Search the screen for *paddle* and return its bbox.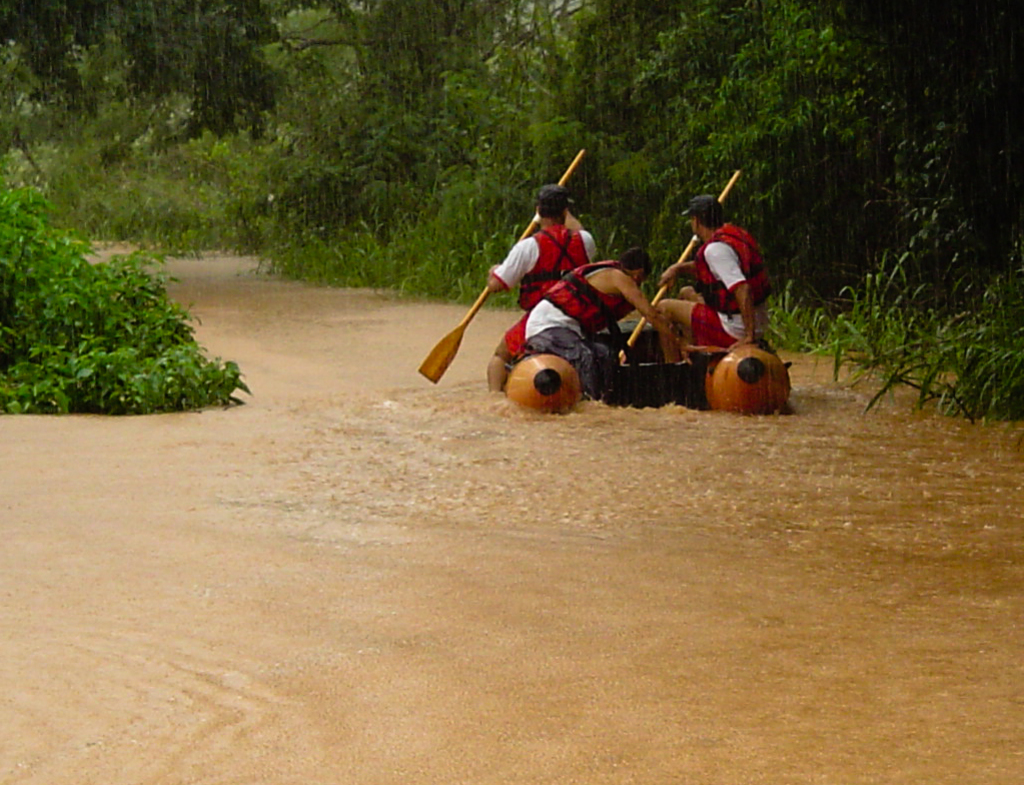
Found: [619,169,740,365].
